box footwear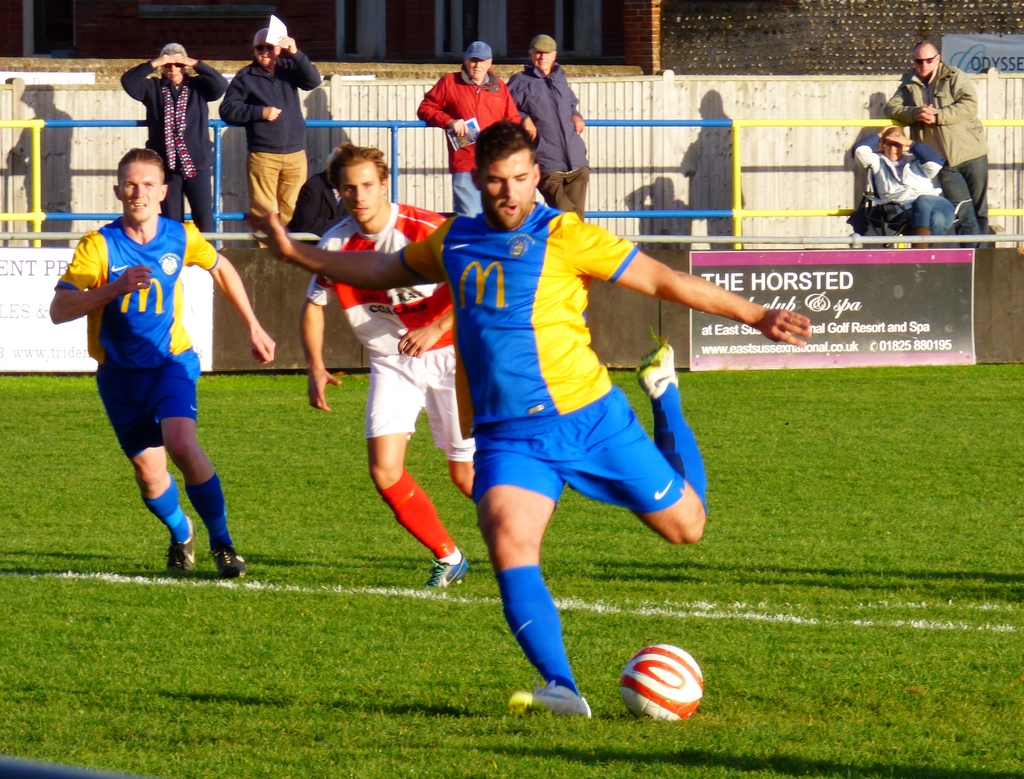
(left=420, top=553, right=471, bottom=582)
